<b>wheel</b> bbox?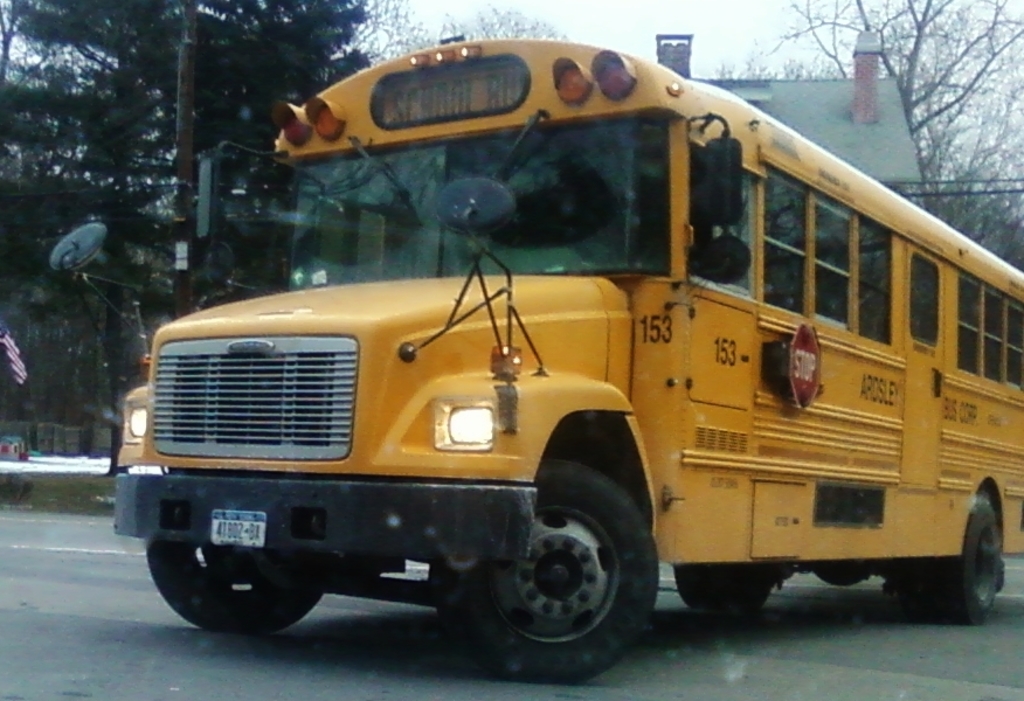
{"x1": 139, "y1": 544, "x2": 331, "y2": 639}
